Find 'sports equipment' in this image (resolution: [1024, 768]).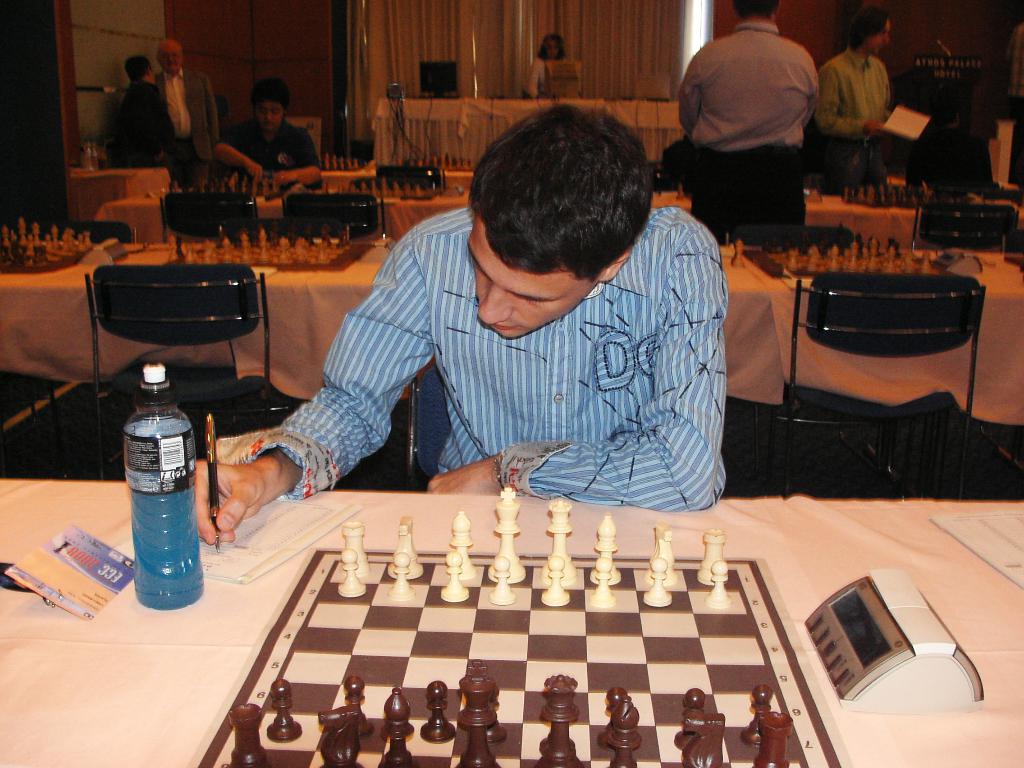
BBox(727, 236, 752, 270).
